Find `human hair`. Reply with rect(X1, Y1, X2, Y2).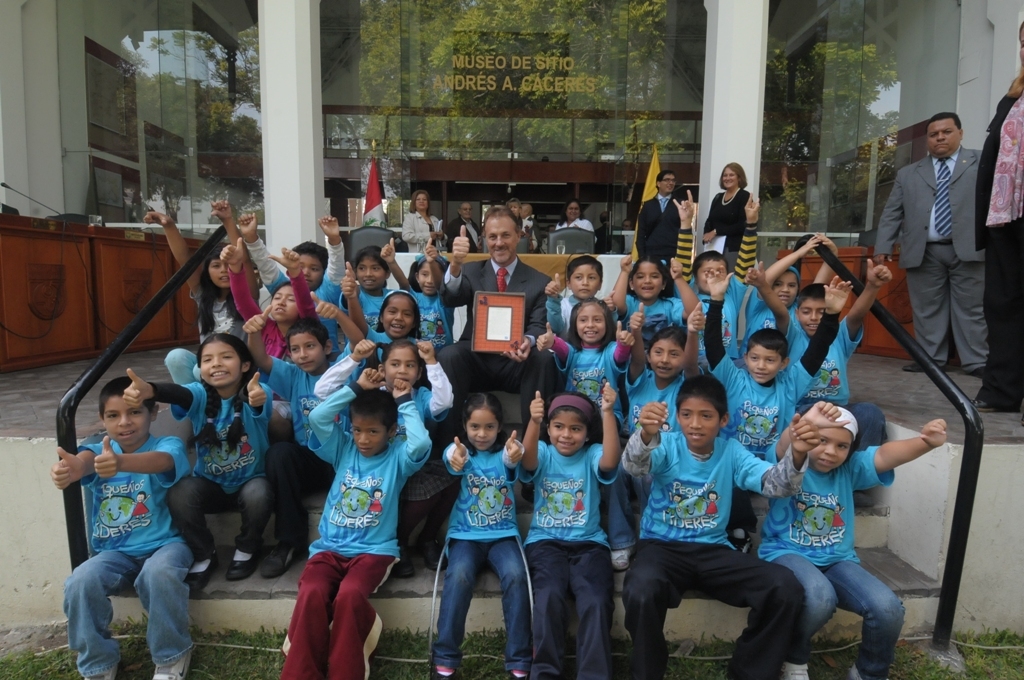
rect(506, 196, 521, 208).
